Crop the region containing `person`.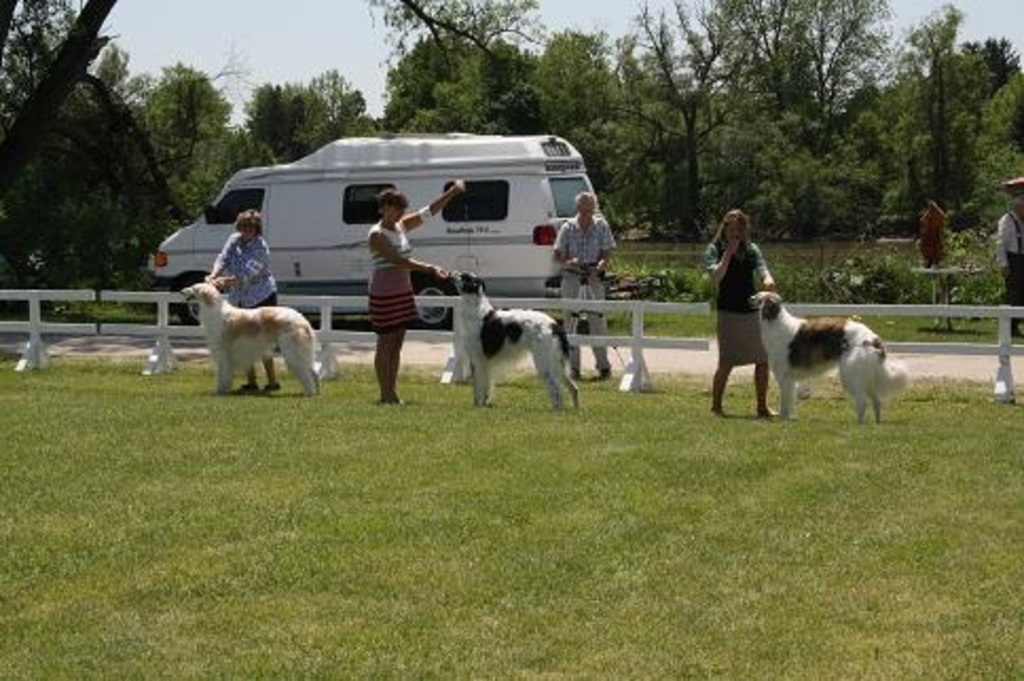
Crop region: crop(203, 205, 288, 398).
